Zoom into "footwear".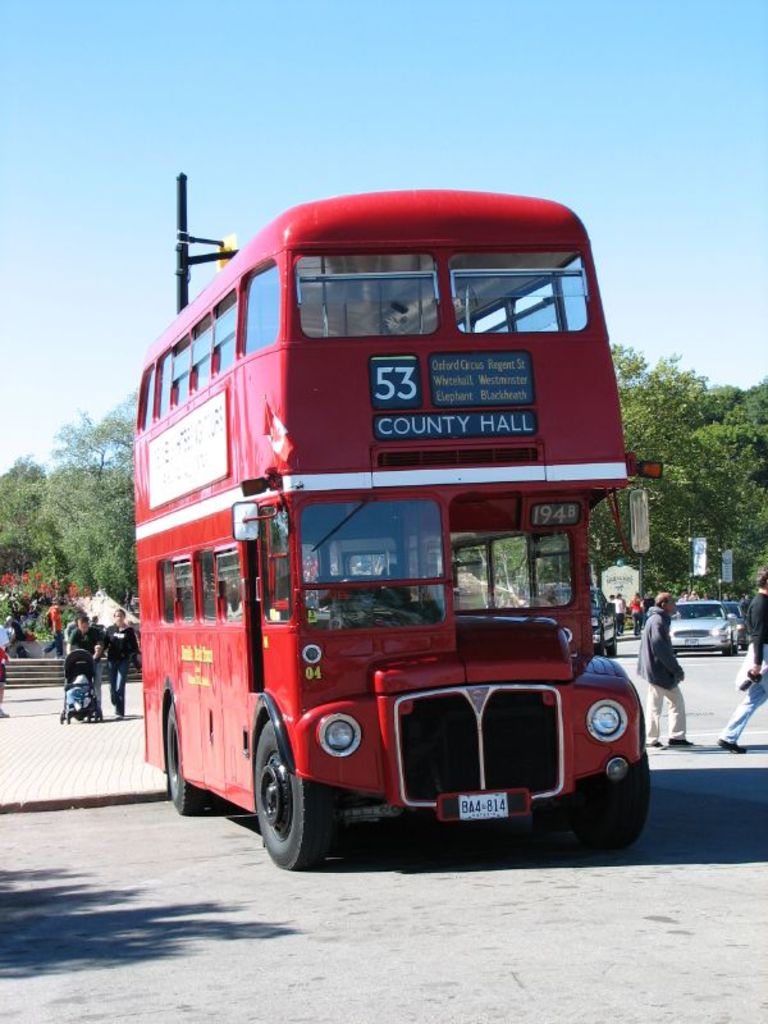
Zoom target: {"x1": 641, "y1": 733, "x2": 666, "y2": 750}.
